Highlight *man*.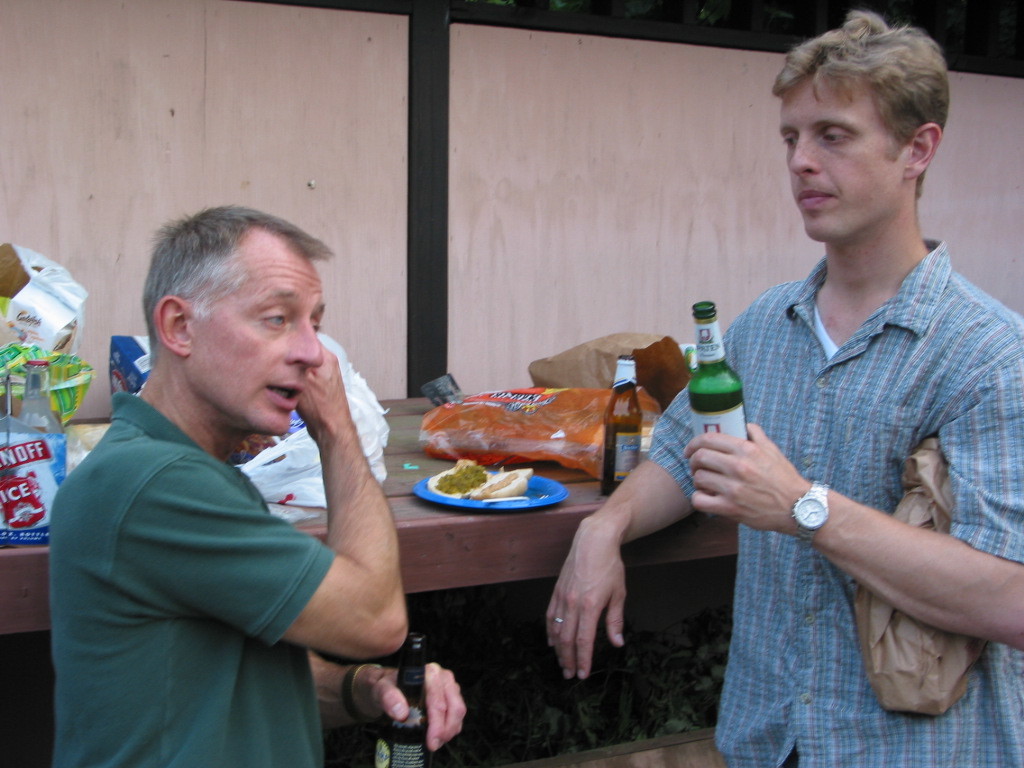
Highlighted region: <bbox>33, 216, 505, 767</bbox>.
